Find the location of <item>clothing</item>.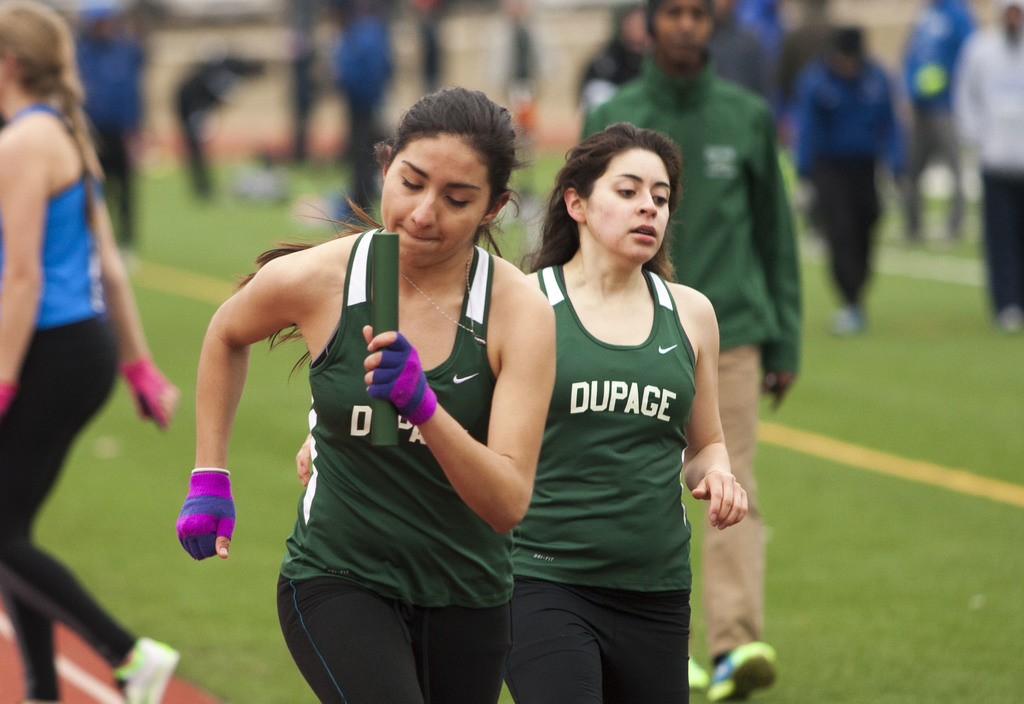
Location: (490, 256, 698, 703).
